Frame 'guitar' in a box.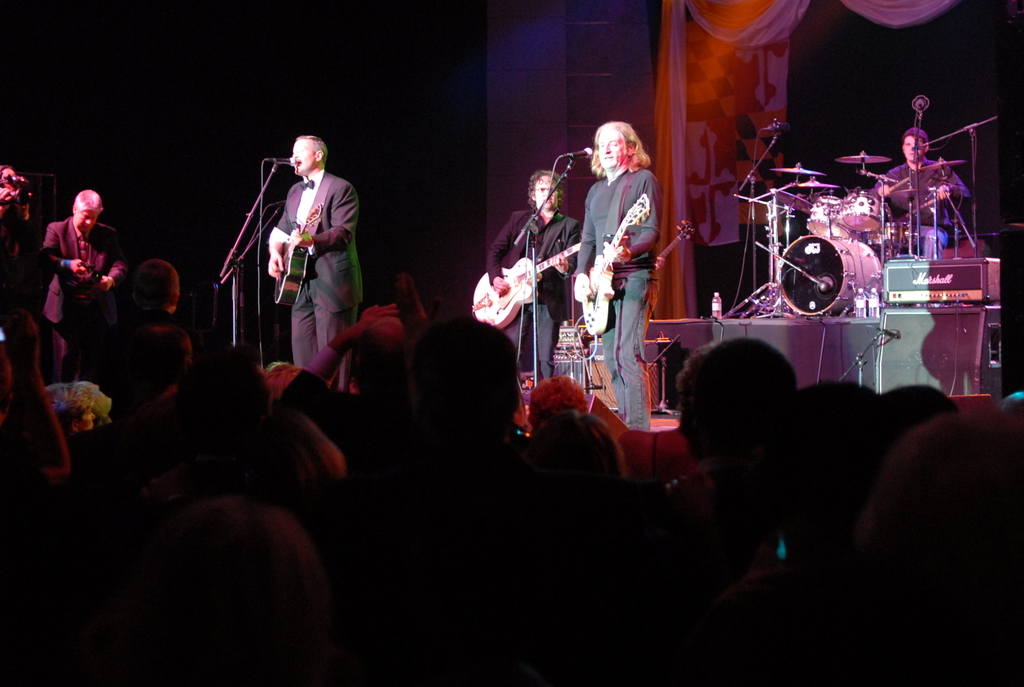
<box>266,198,327,310</box>.
